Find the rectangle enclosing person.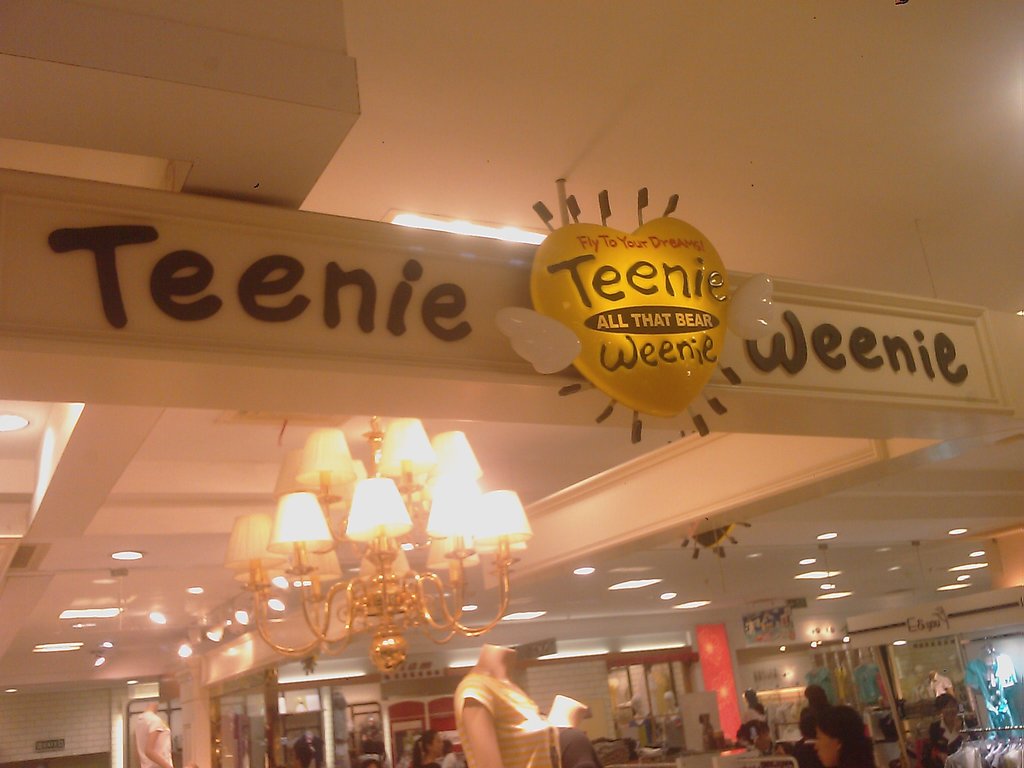
detection(653, 690, 684, 747).
